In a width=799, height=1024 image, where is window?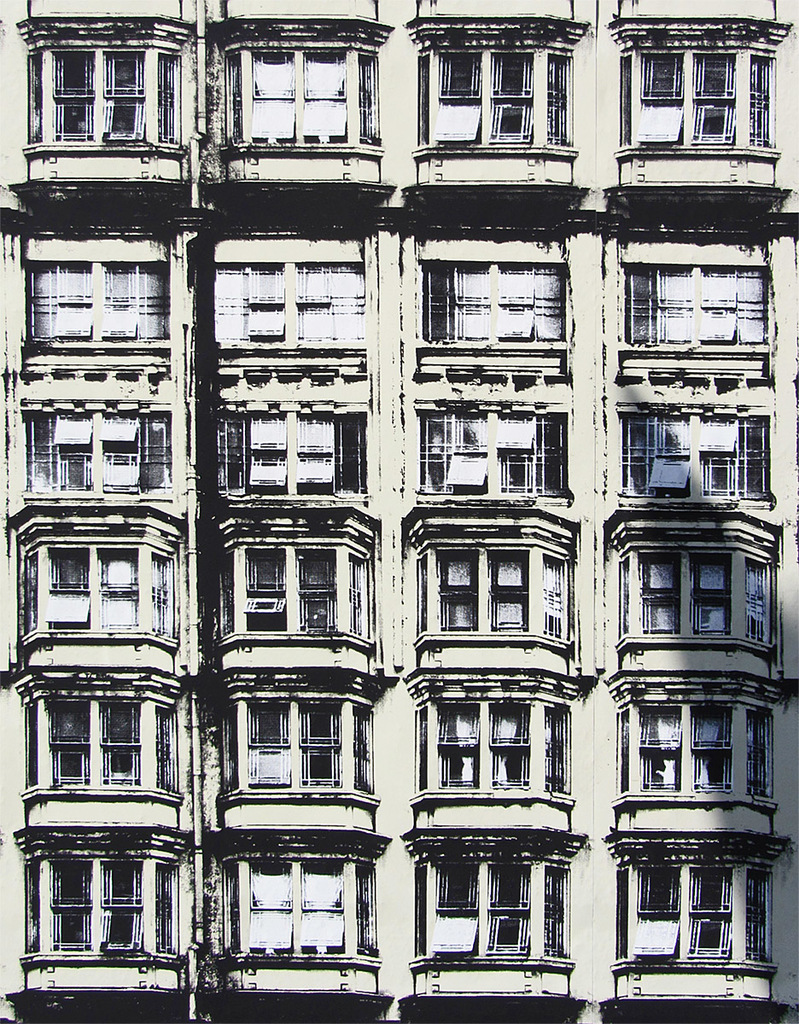
(610,404,769,501).
